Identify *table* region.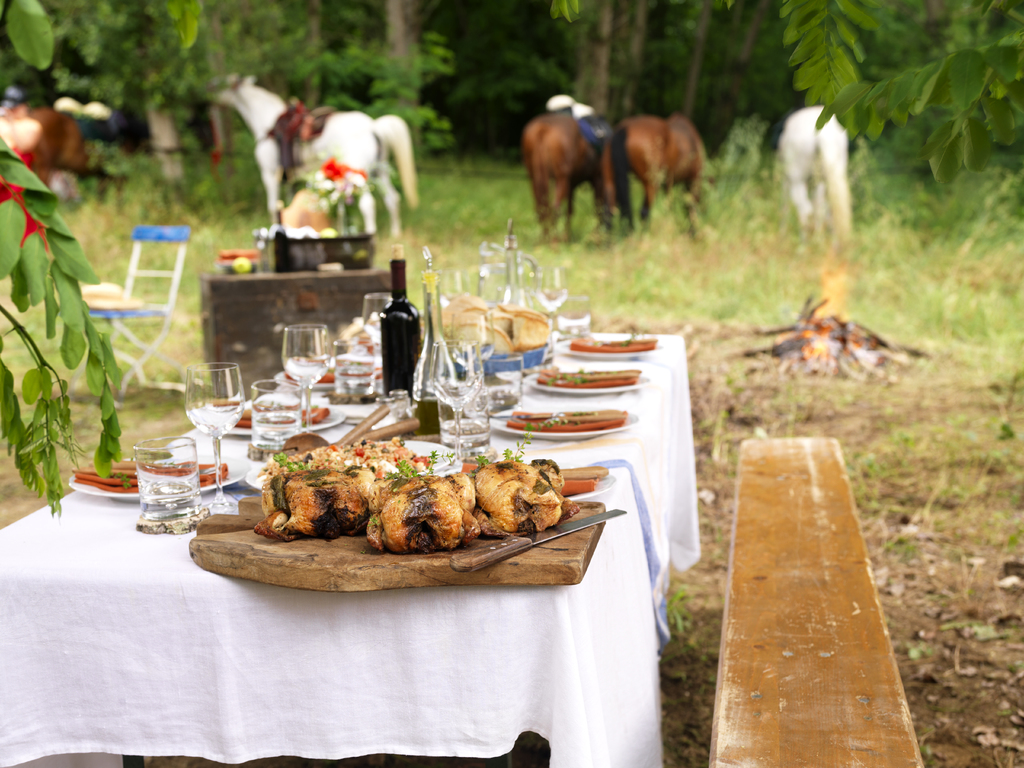
Region: 0/323/703/767.
